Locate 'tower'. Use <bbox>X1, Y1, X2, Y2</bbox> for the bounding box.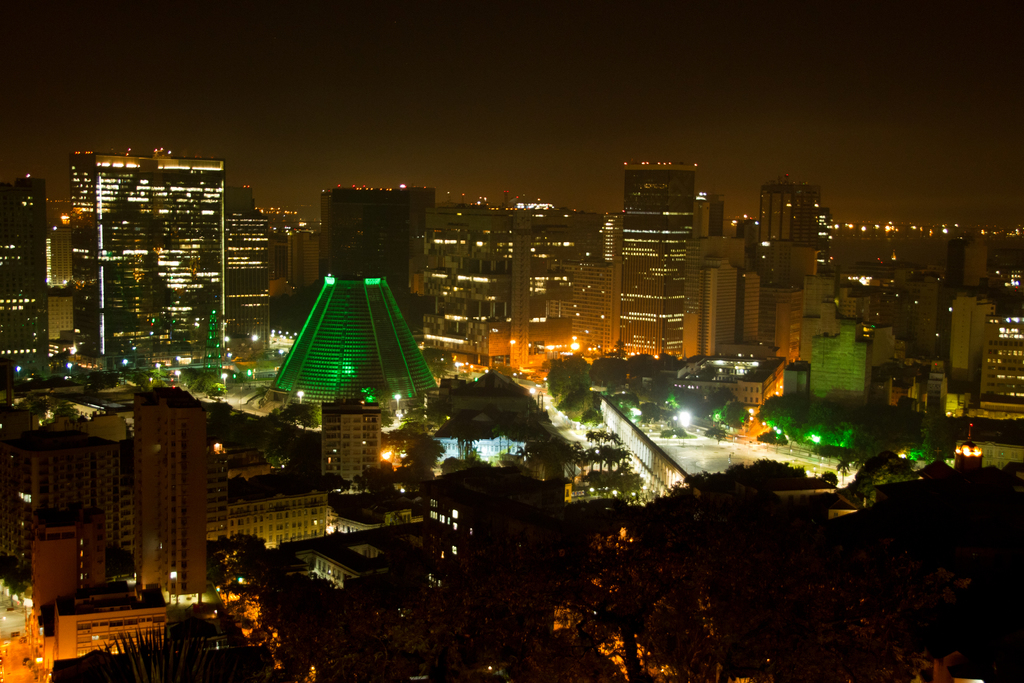
<bbox>317, 176, 442, 293</bbox>.
